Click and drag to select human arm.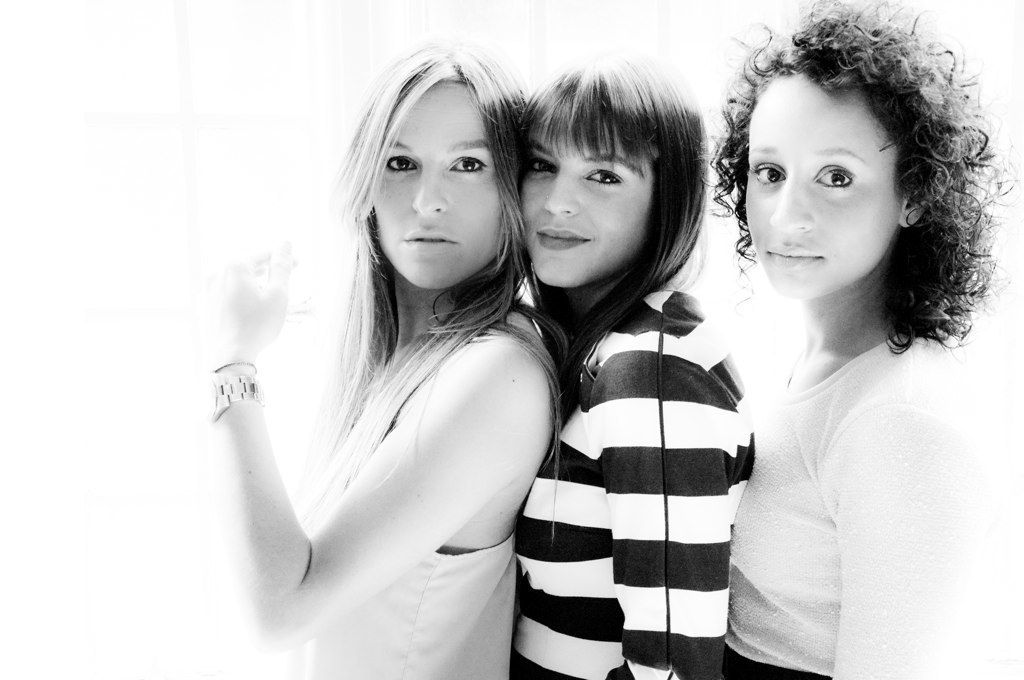
Selection: left=168, top=283, right=569, bottom=660.
